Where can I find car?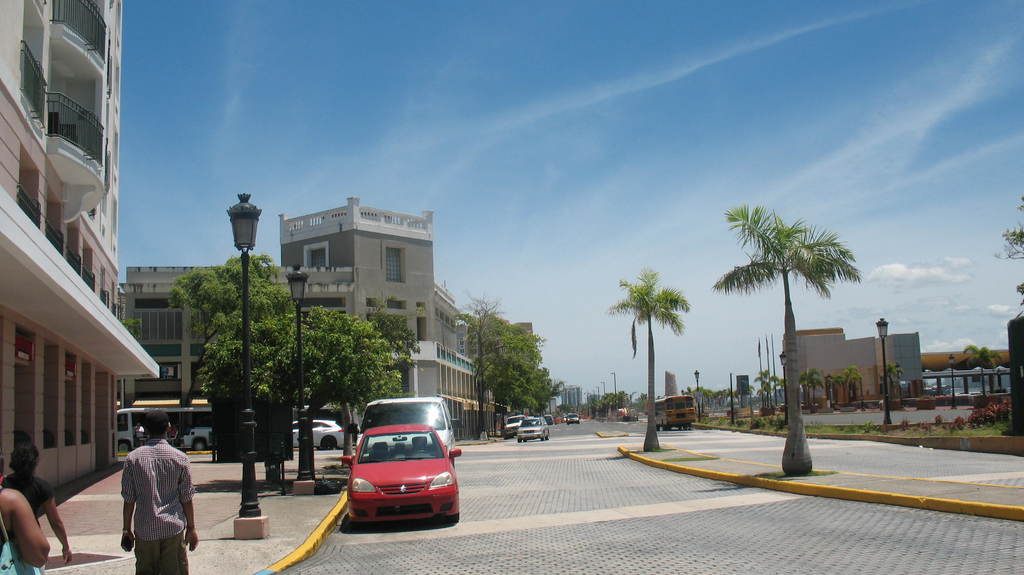
You can find it at box(340, 423, 461, 526).
